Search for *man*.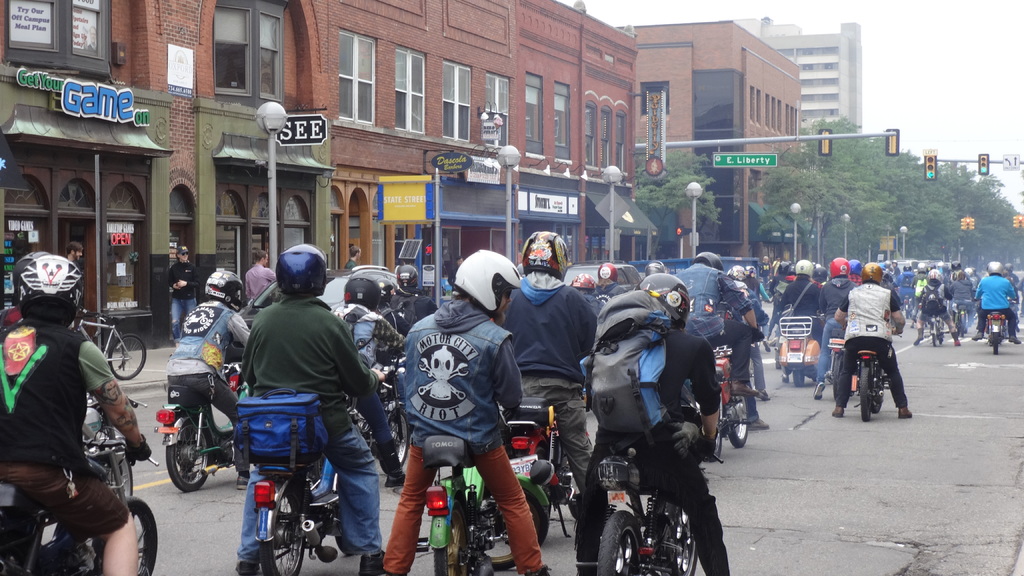
Found at <region>811, 256, 855, 400</region>.
